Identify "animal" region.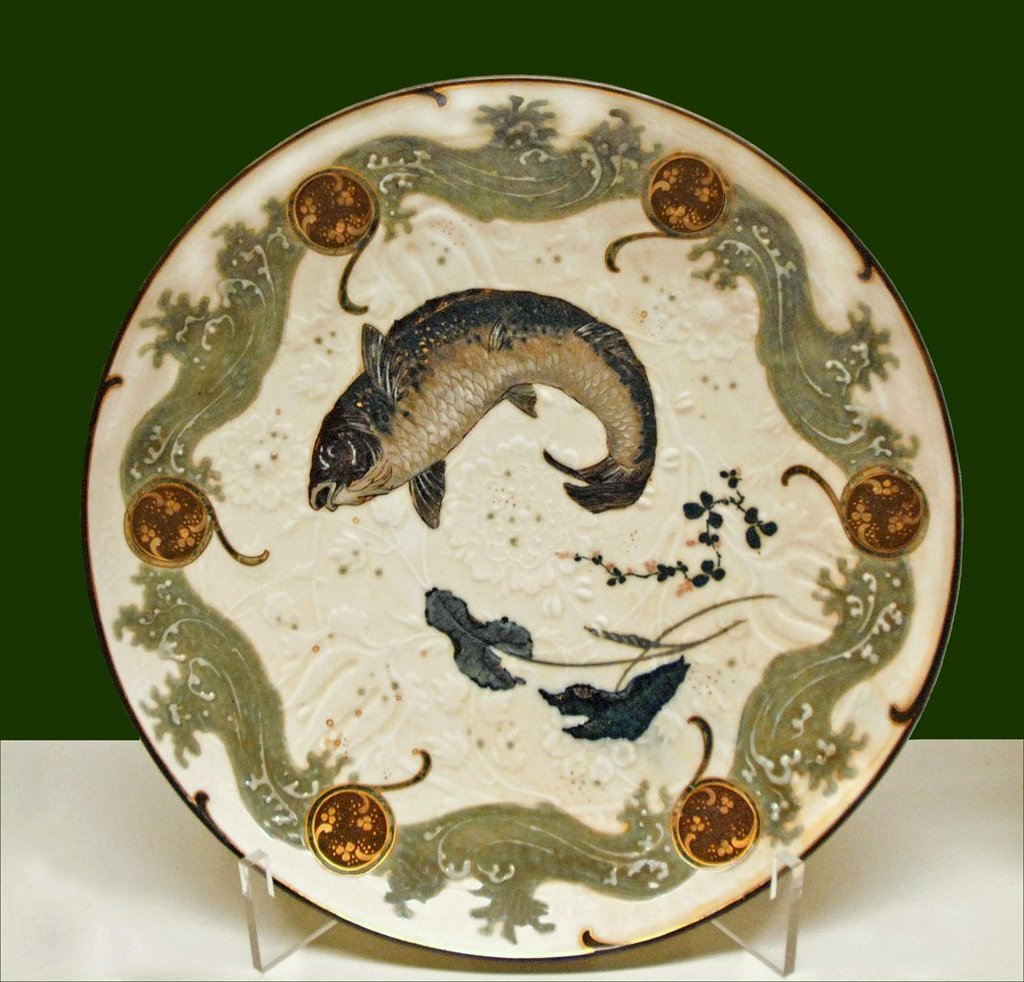
Region: x1=309 y1=285 x2=655 y2=514.
